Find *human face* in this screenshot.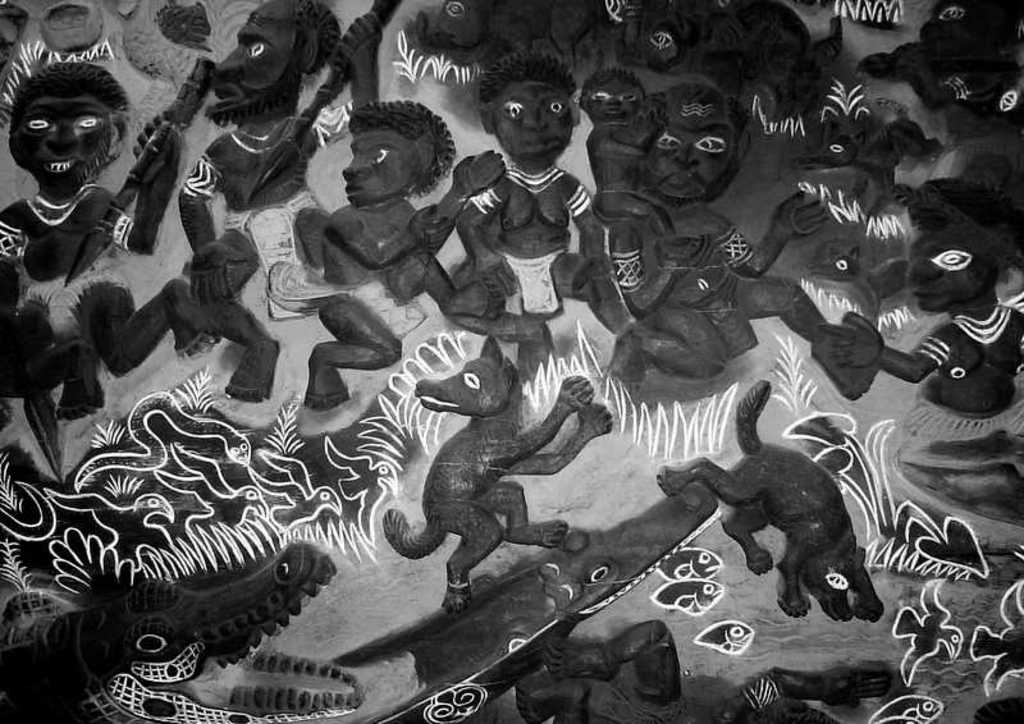
The bounding box for *human face* is x1=646 y1=120 x2=736 y2=196.
